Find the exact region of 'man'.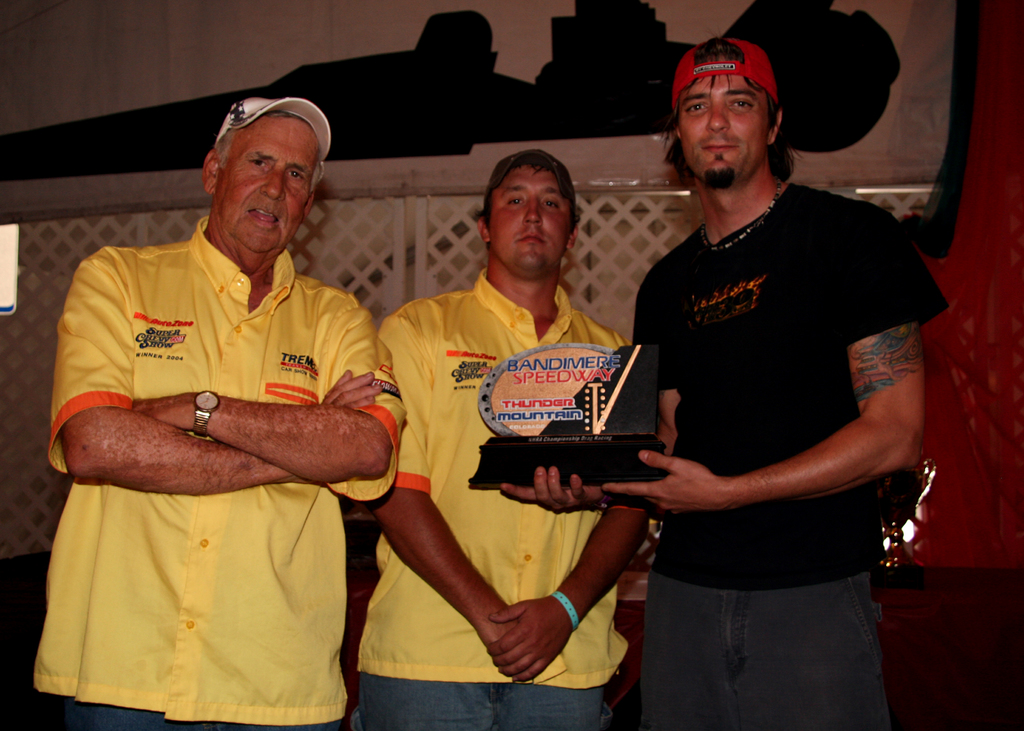
Exact region: x1=350 y1=147 x2=653 y2=730.
